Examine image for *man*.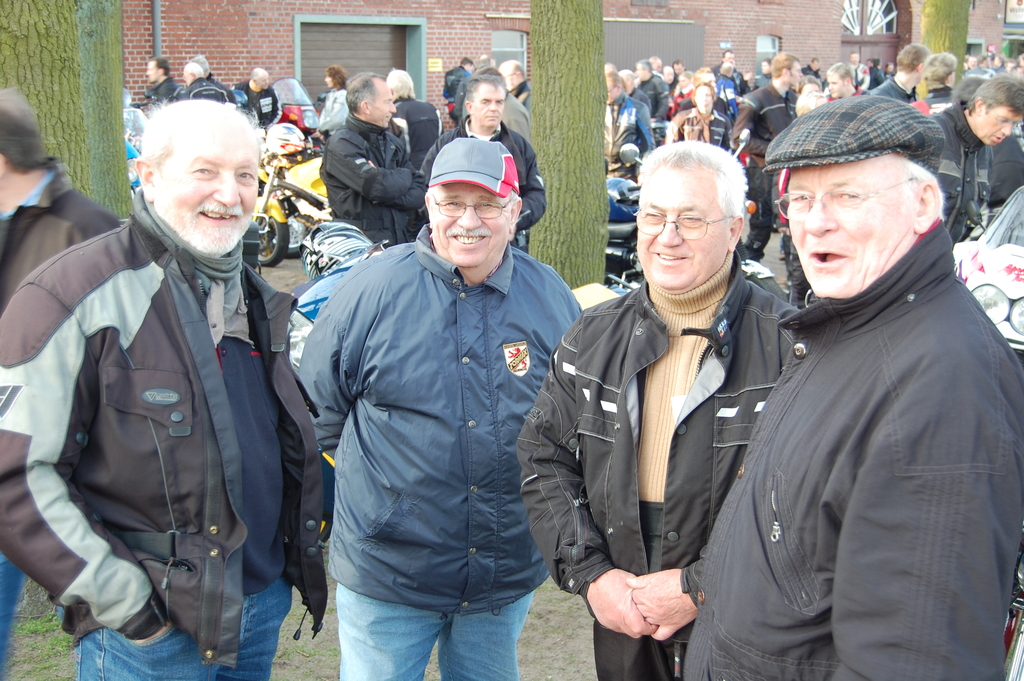
Examination result: x1=175 y1=62 x2=226 y2=101.
